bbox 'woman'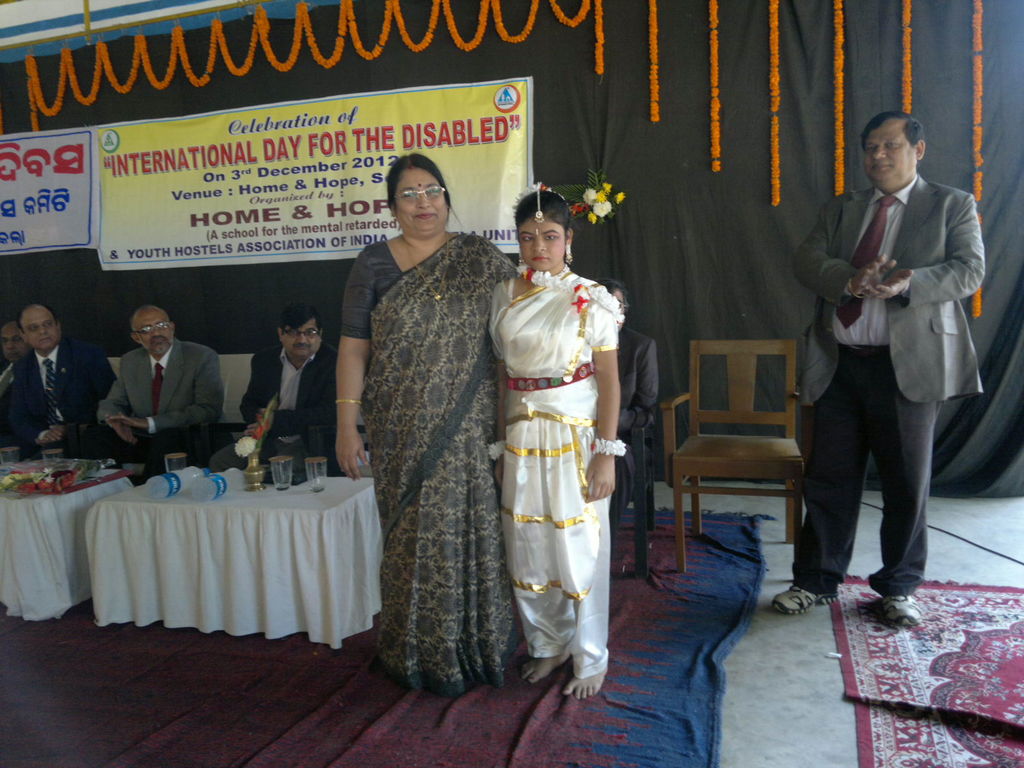
(477, 176, 630, 701)
